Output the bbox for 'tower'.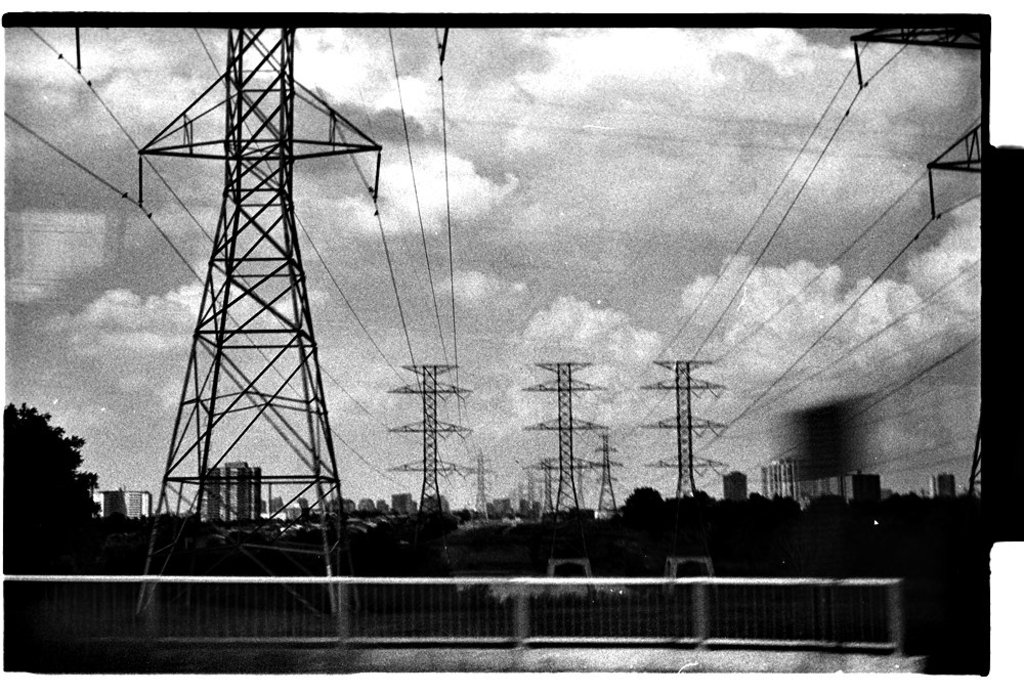
select_region(83, 28, 403, 631).
